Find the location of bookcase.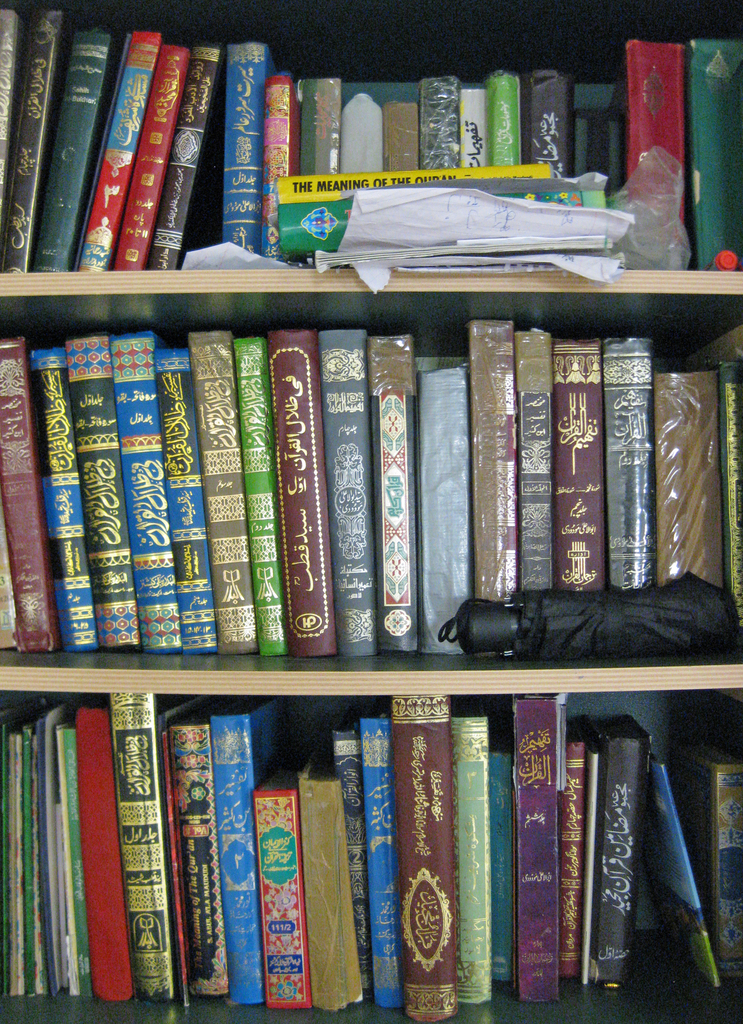
Location: x1=0, y1=156, x2=717, y2=1020.
